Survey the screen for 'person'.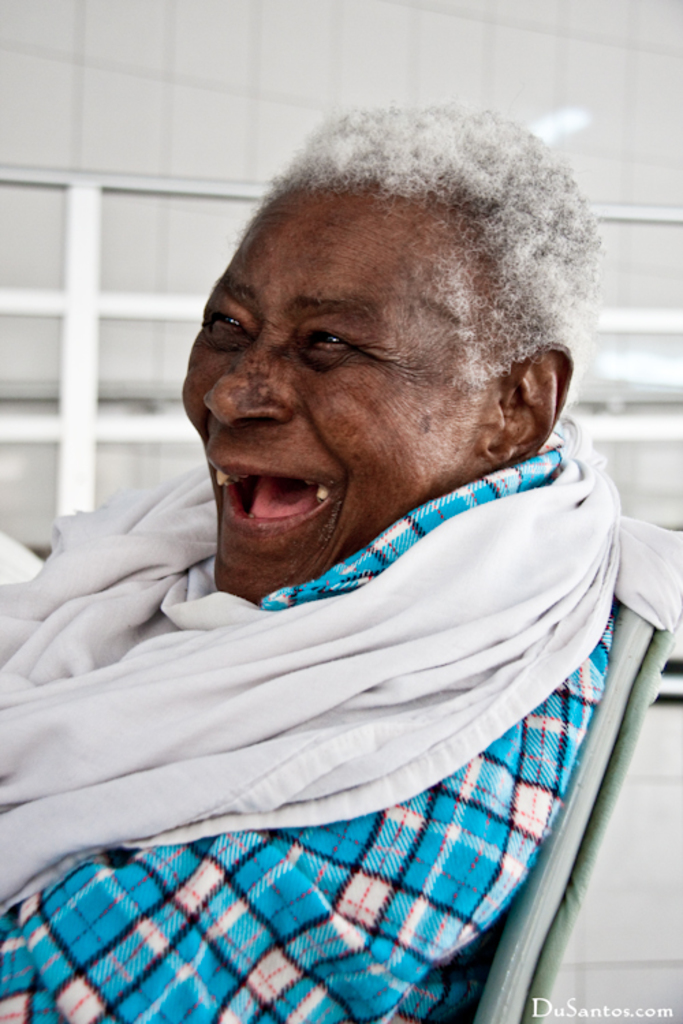
Survey found: <region>41, 113, 678, 928</region>.
